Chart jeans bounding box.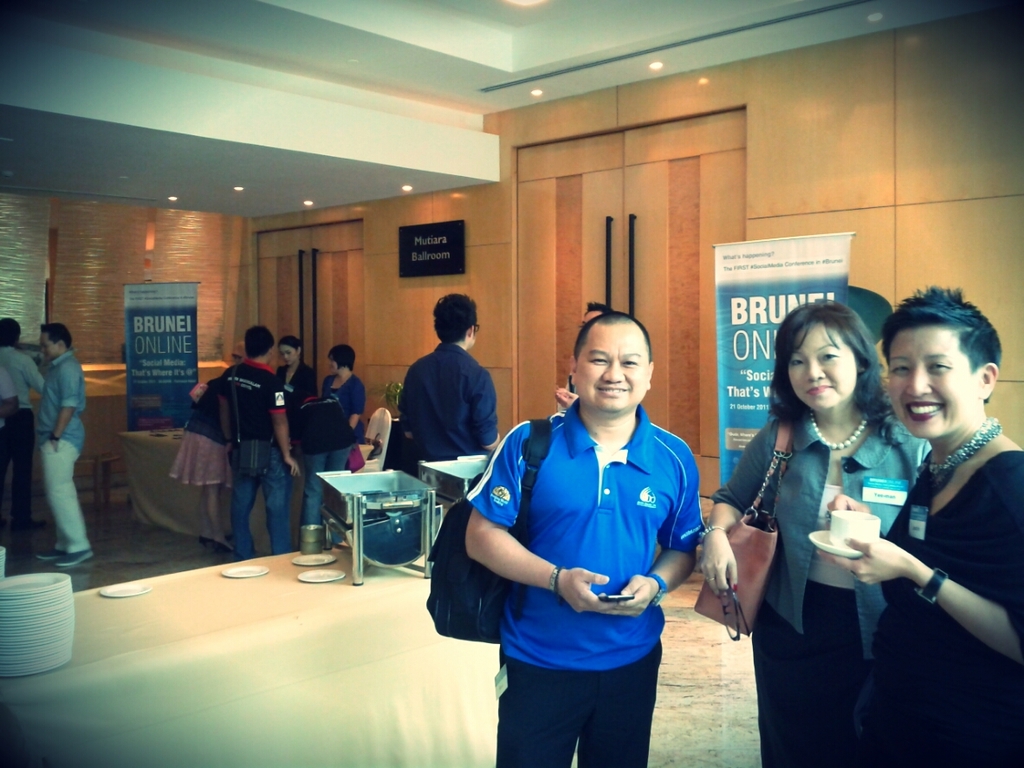
Charted: BBox(232, 435, 290, 558).
